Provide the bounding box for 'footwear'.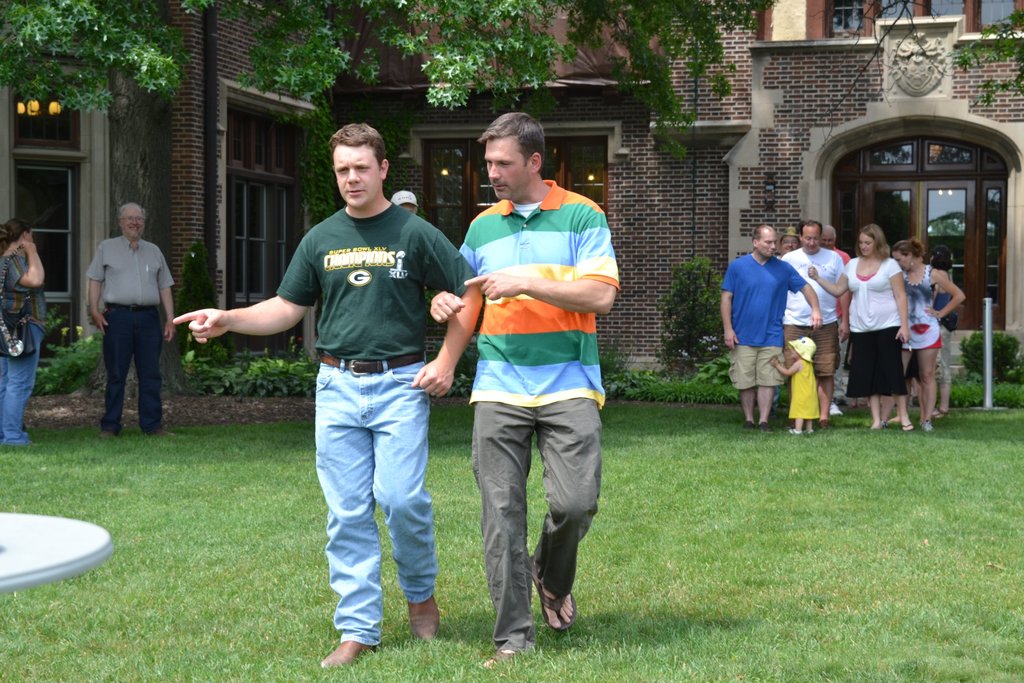
527,554,579,638.
